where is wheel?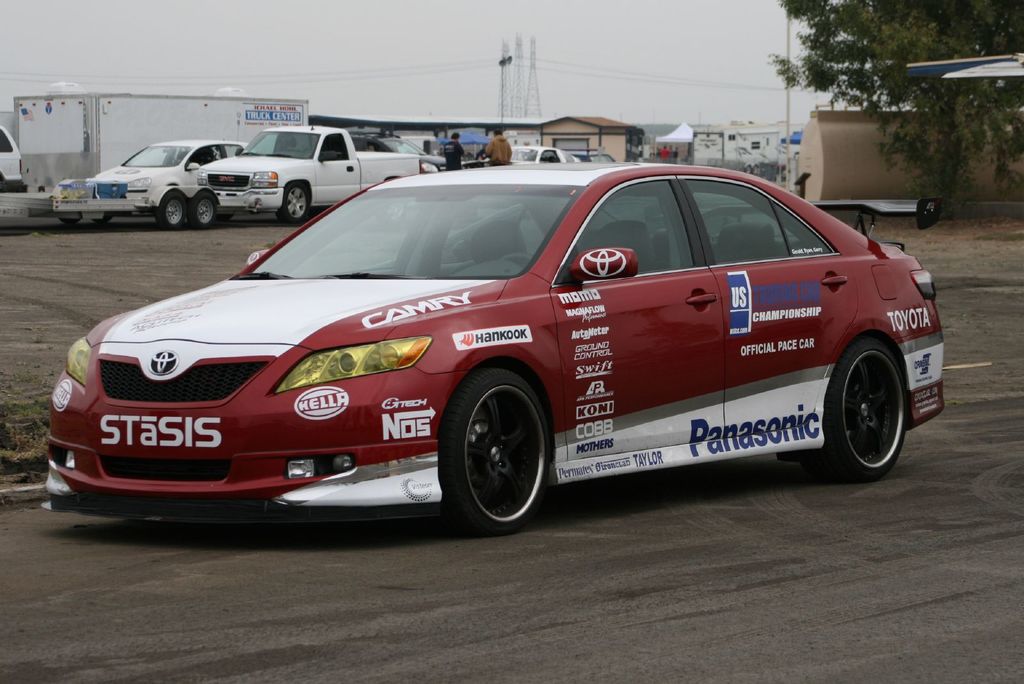
274:181:307:226.
